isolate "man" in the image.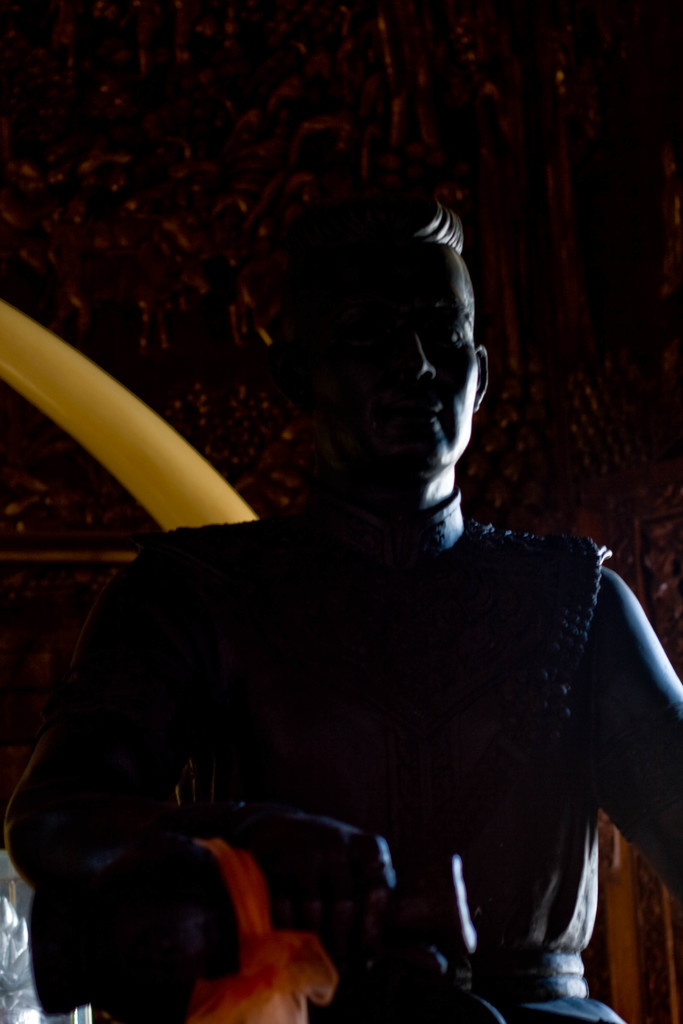
Isolated region: region(1, 189, 682, 1023).
